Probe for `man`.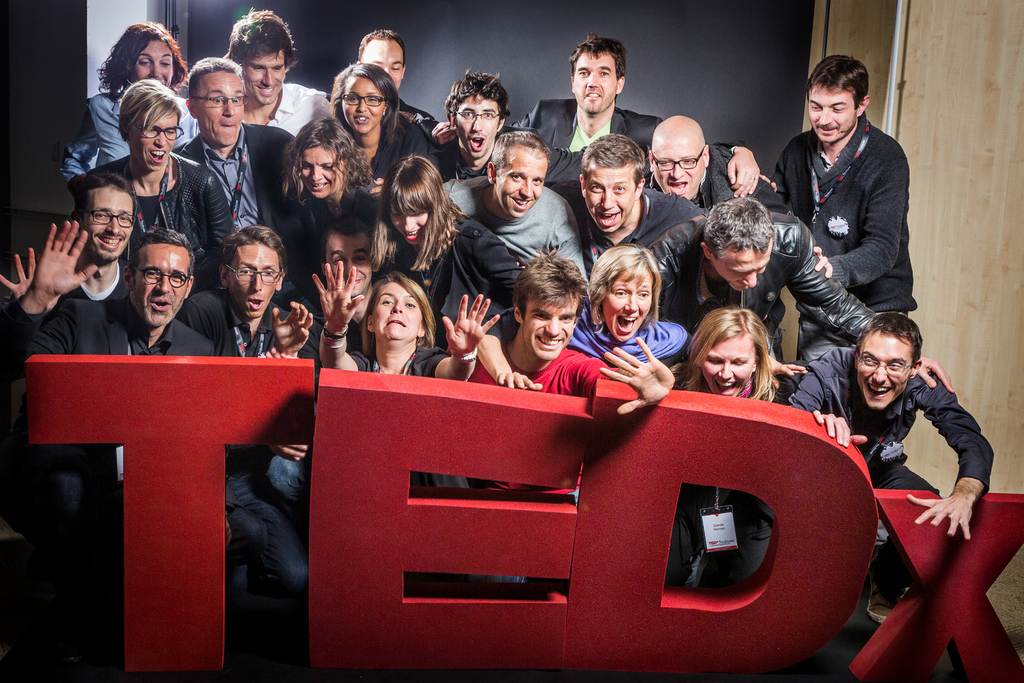
Probe result: detection(646, 193, 956, 389).
